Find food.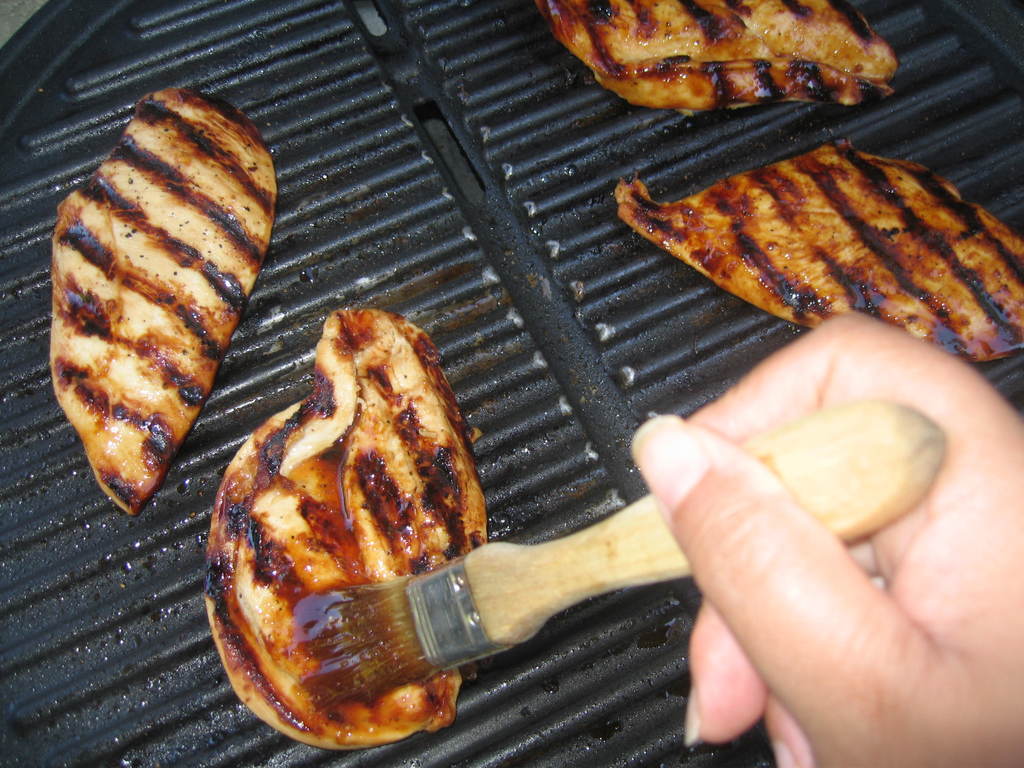
(x1=204, y1=309, x2=492, y2=749).
